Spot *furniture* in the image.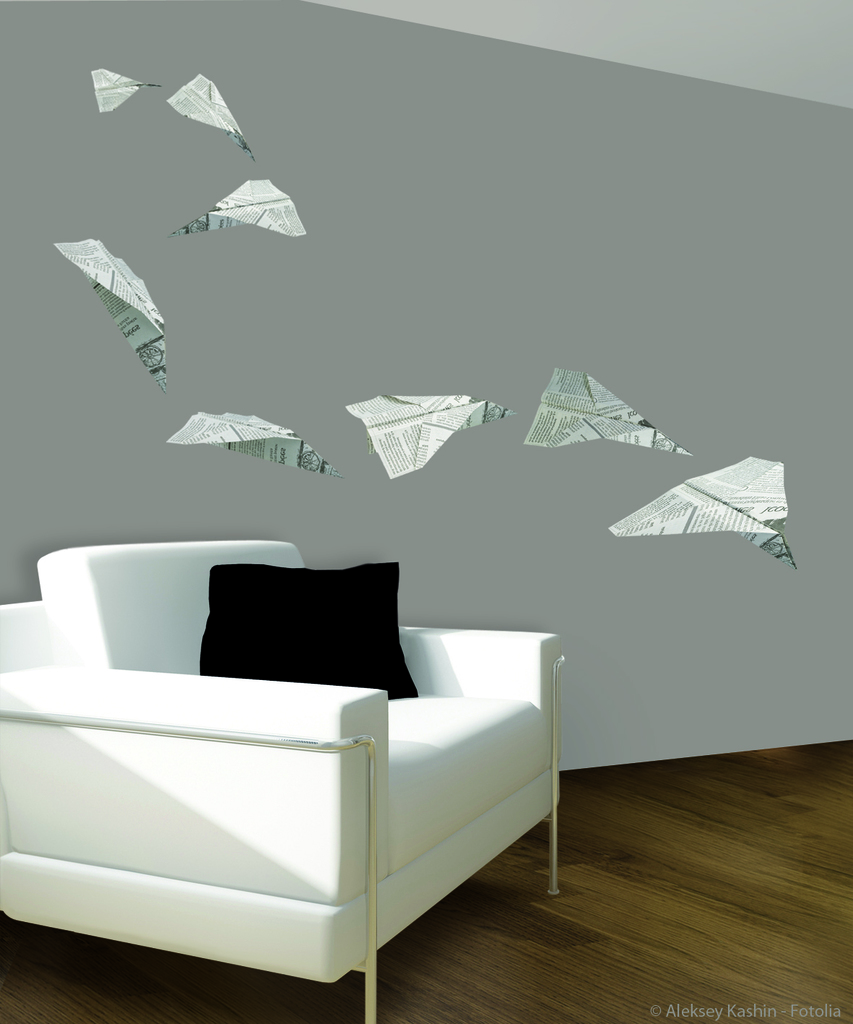
*furniture* found at [x1=0, y1=545, x2=560, y2=1023].
